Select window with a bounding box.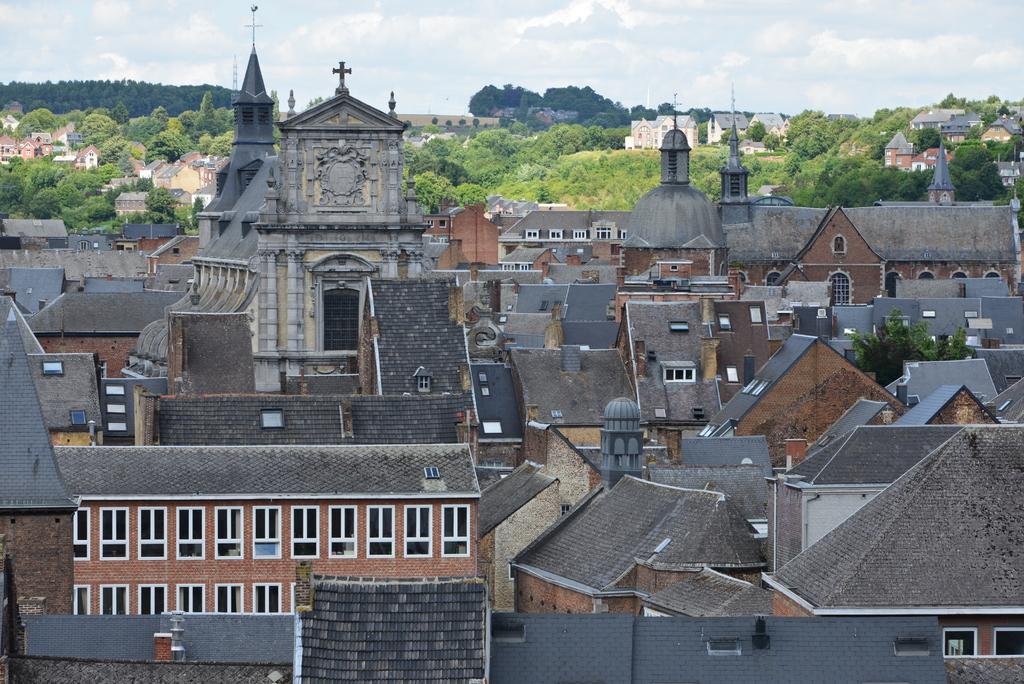
left=884, top=276, right=902, bottom=297.
